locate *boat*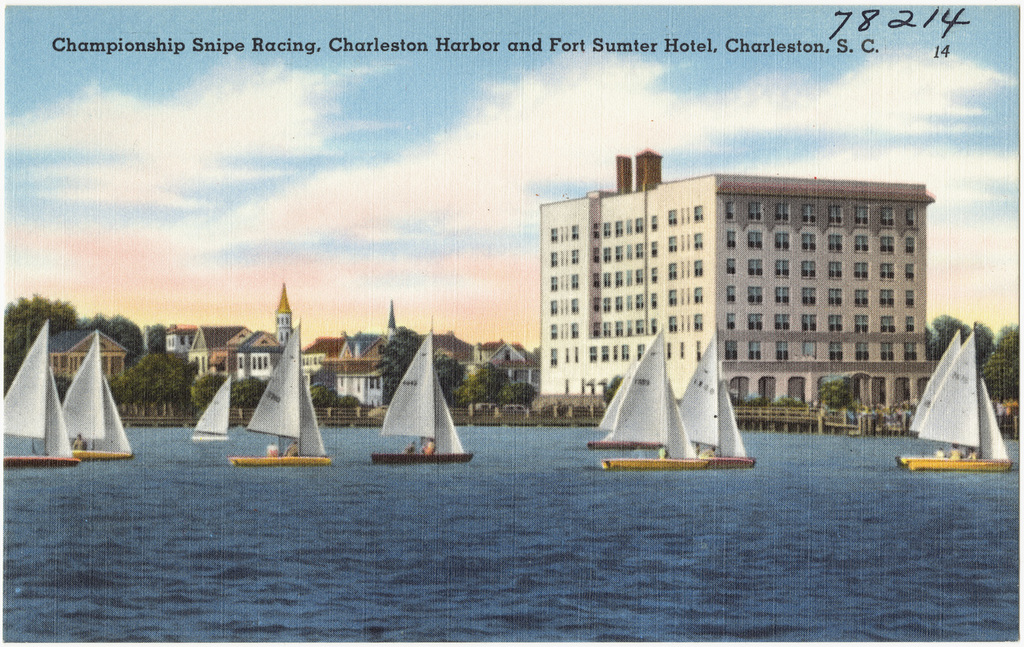
[x1=584, y1=334, x2=790, y2=495]
